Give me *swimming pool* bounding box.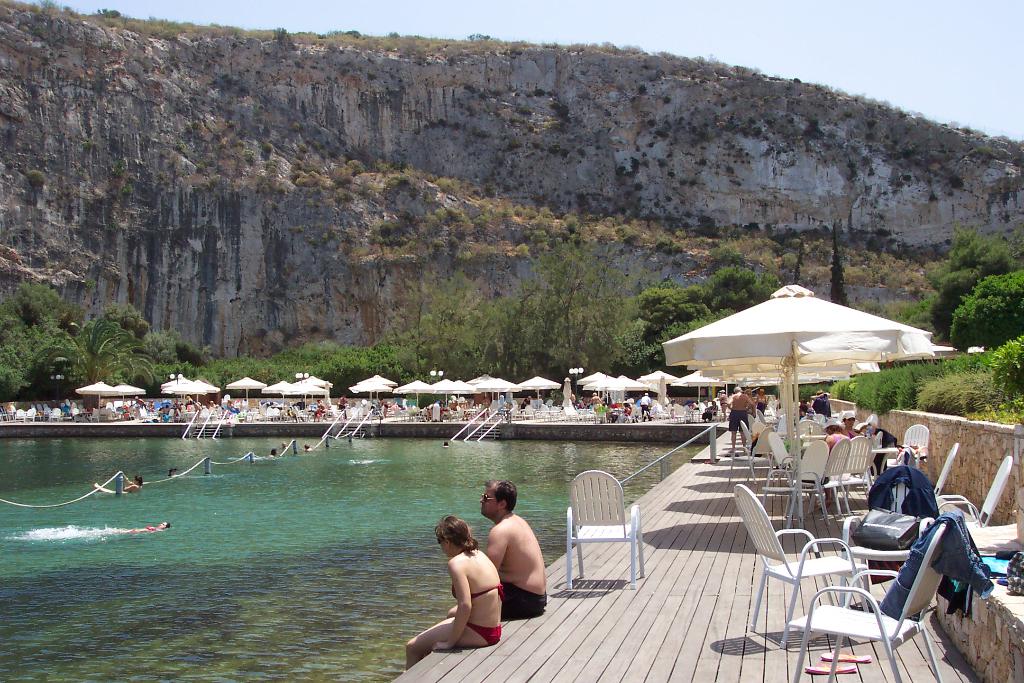
0,431,715,682.
